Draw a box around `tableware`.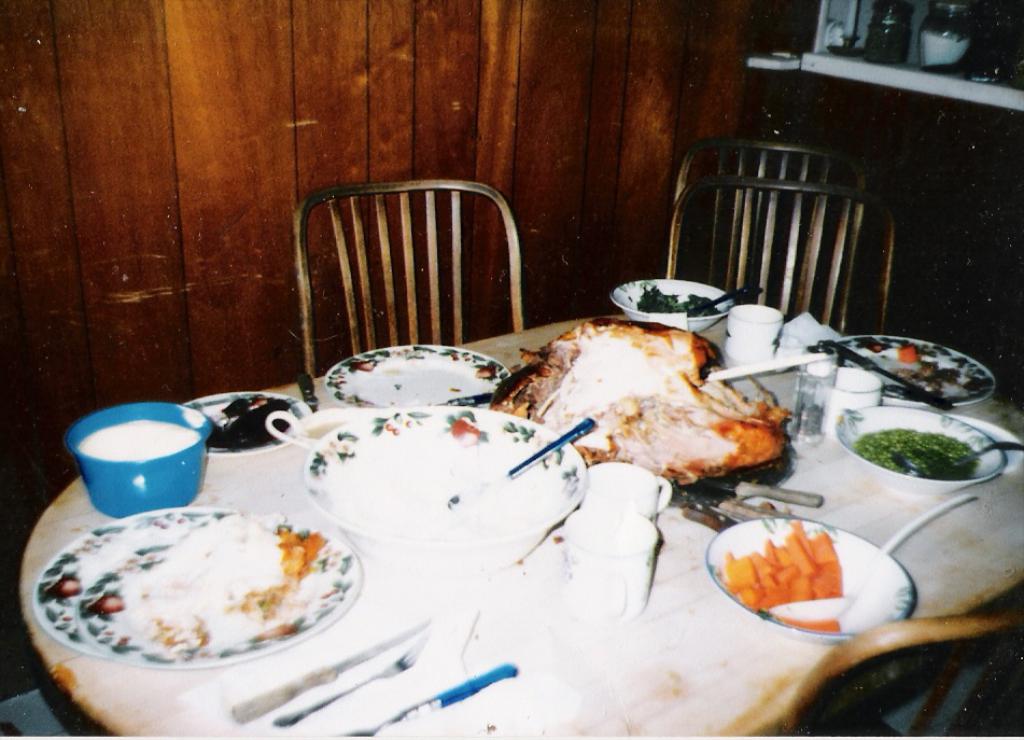
<region>892, 439, 1023, 474</region>.
